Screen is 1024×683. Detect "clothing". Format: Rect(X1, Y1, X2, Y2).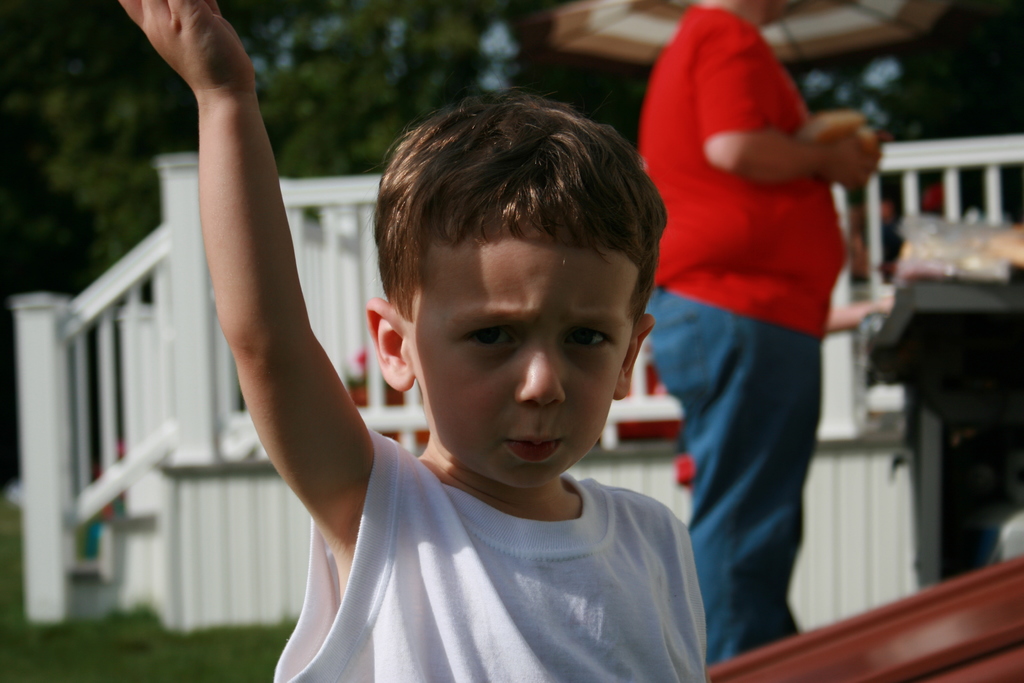
Rect(635, 0, 858, 677).
